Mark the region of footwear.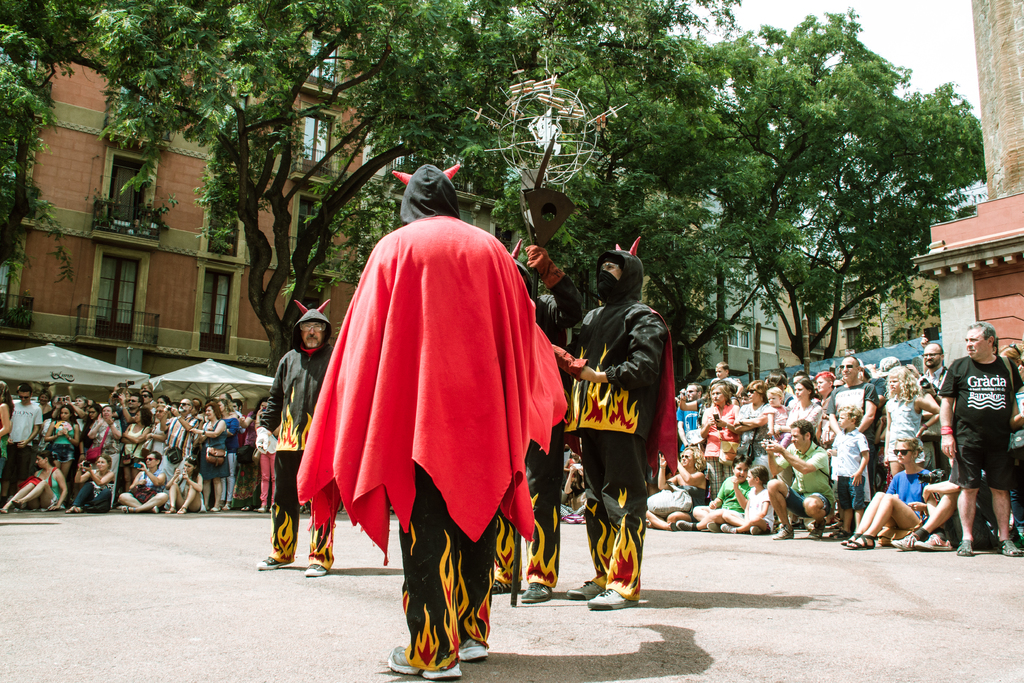
Region: 166, 509, 175, 513.
